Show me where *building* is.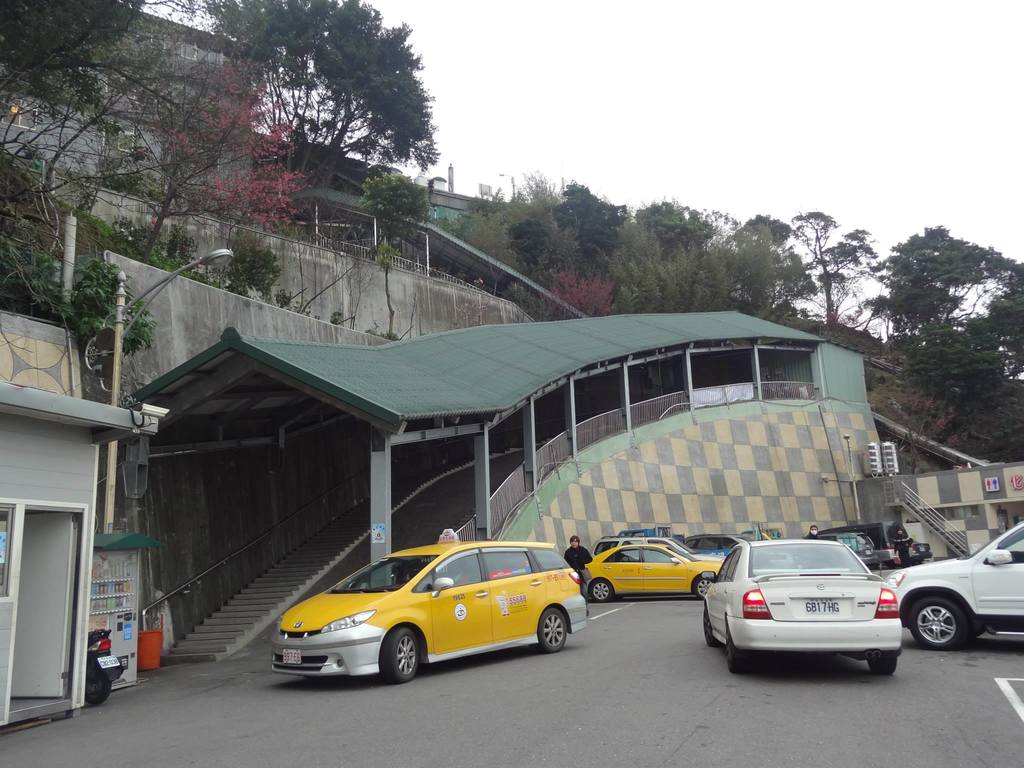
*building* is at crop(0, 389, 156, 724).
